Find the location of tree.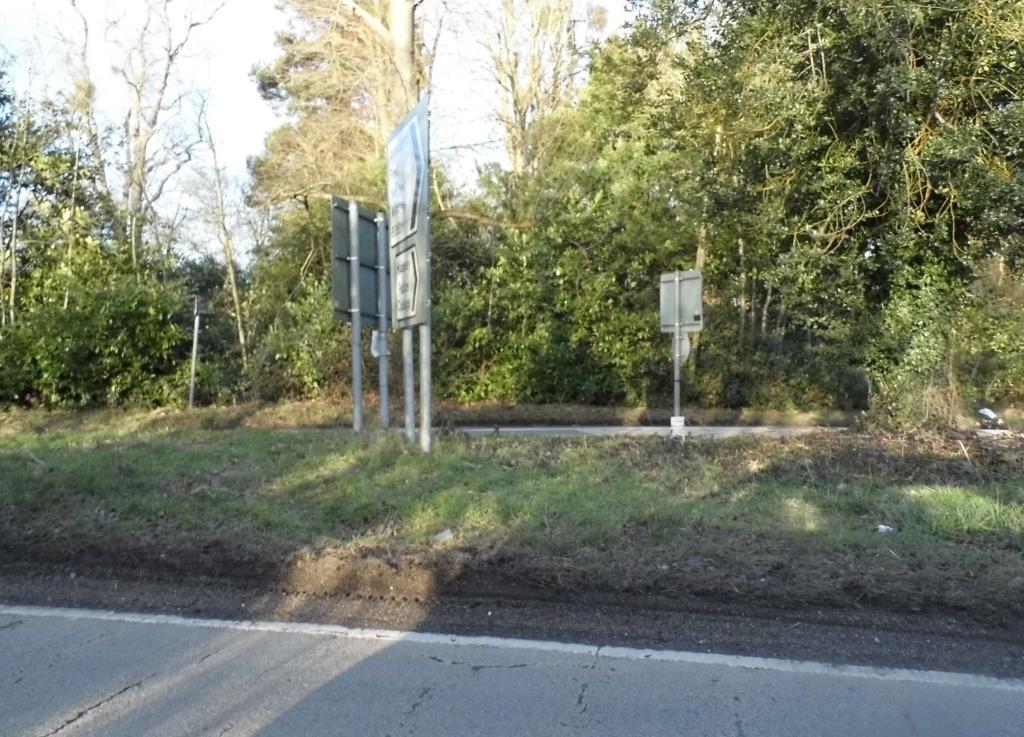
Location: 0 0 235 329.
